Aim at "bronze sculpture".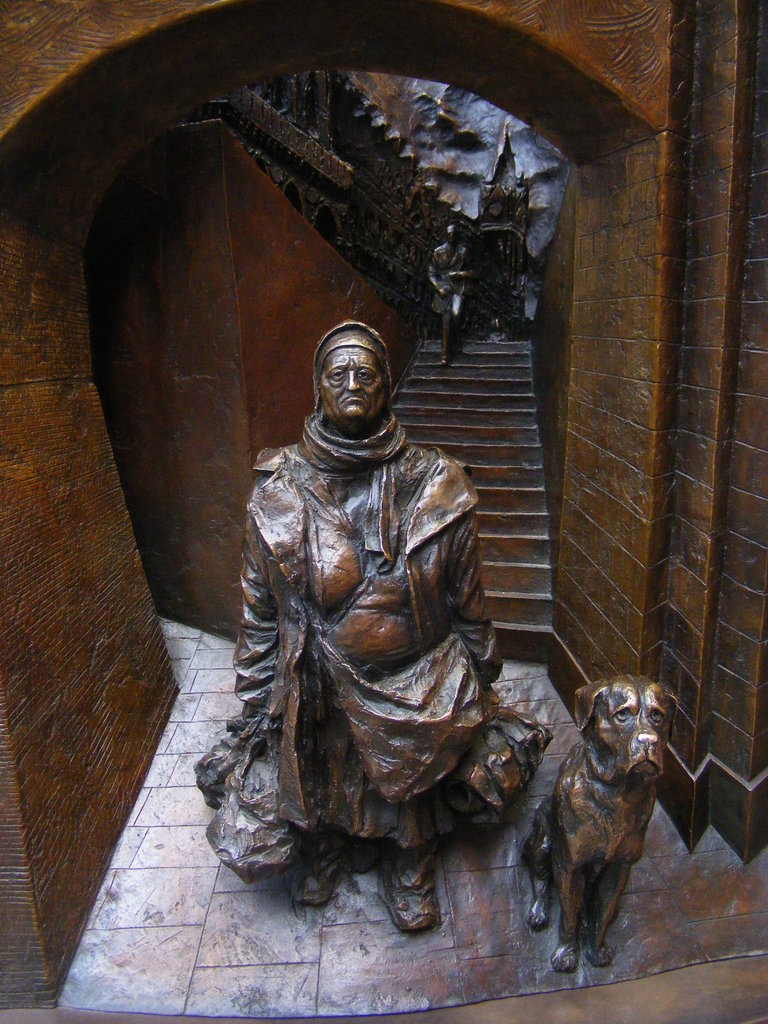
Aimed at x1=542, y1=681, x2=682, y2=968.
